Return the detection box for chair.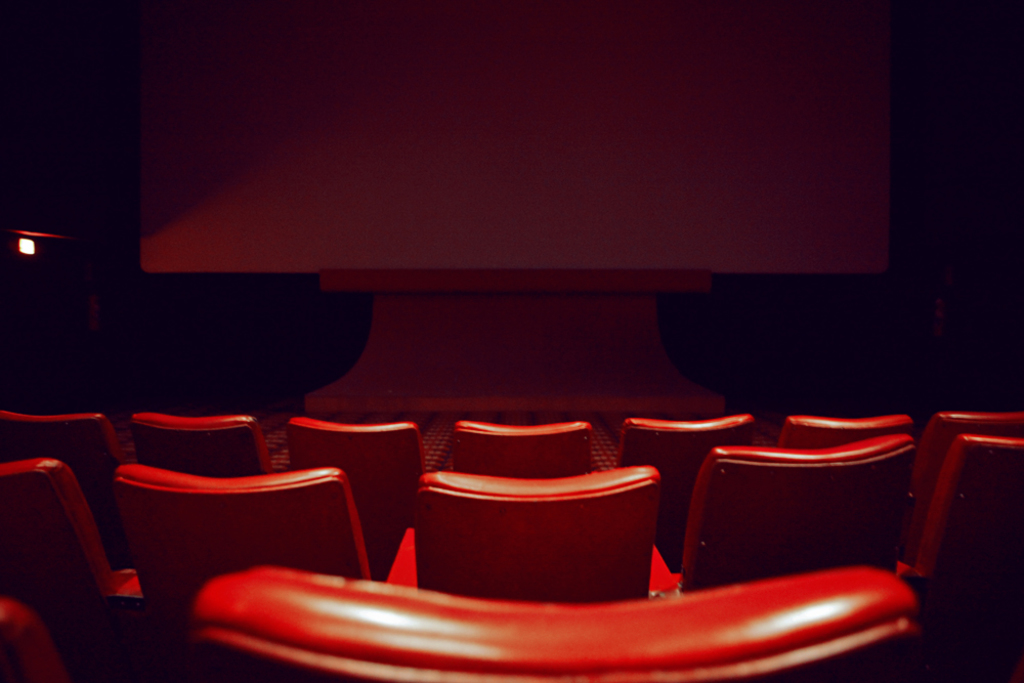
284,416,422,578.
